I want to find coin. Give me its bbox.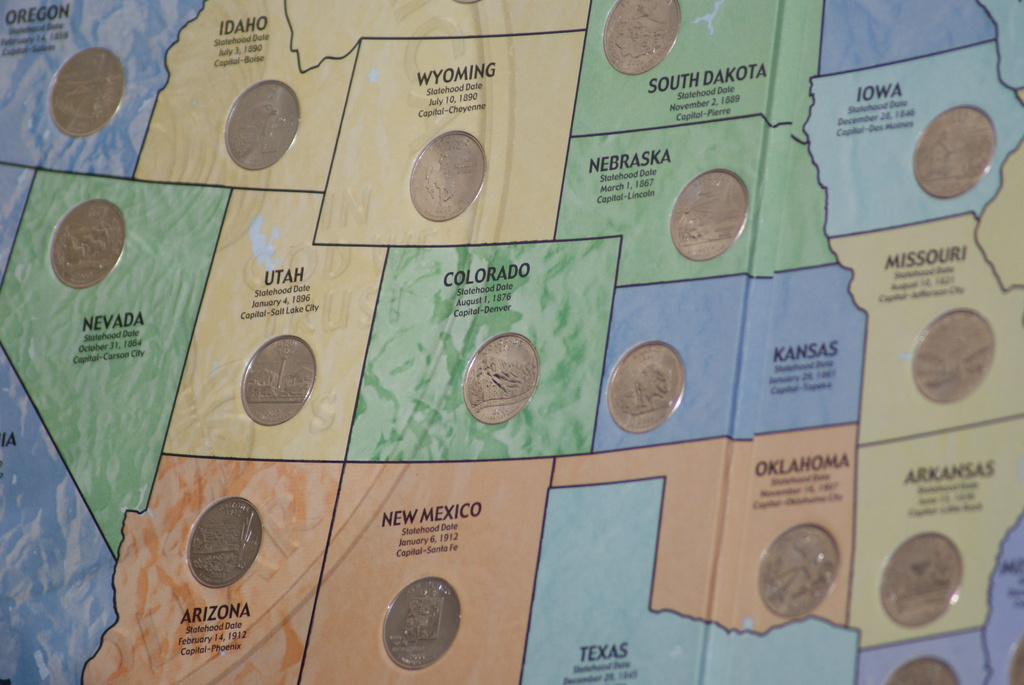
select_region(911, 106, 999, 196).
